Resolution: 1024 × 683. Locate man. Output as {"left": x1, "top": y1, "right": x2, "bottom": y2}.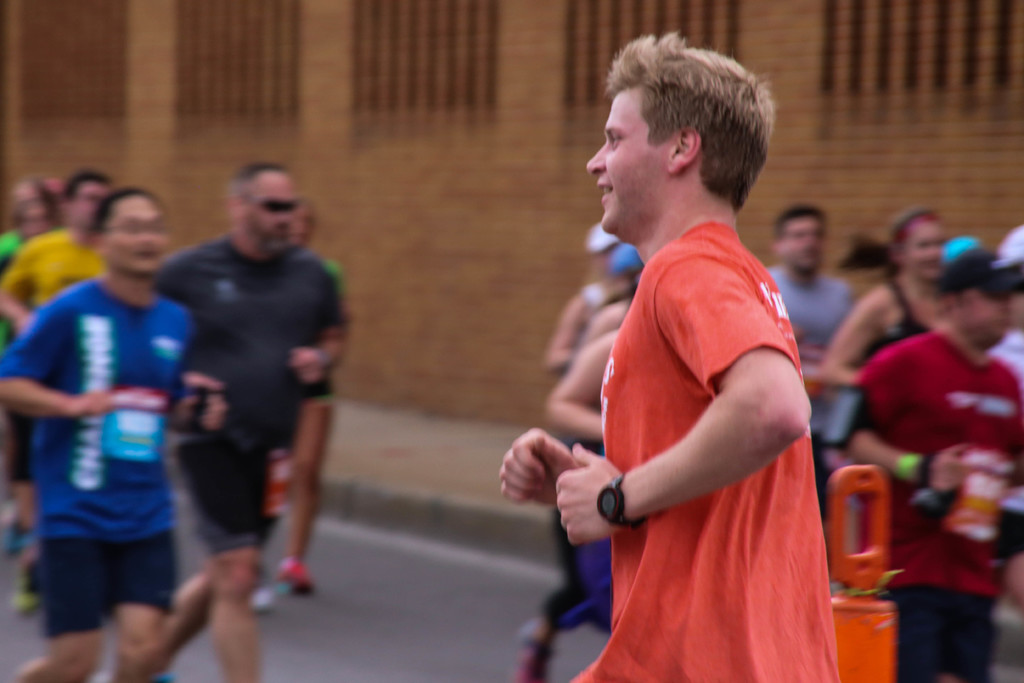
{"left": 150, "top": 172, "right": 378, "bottom": 682}.
